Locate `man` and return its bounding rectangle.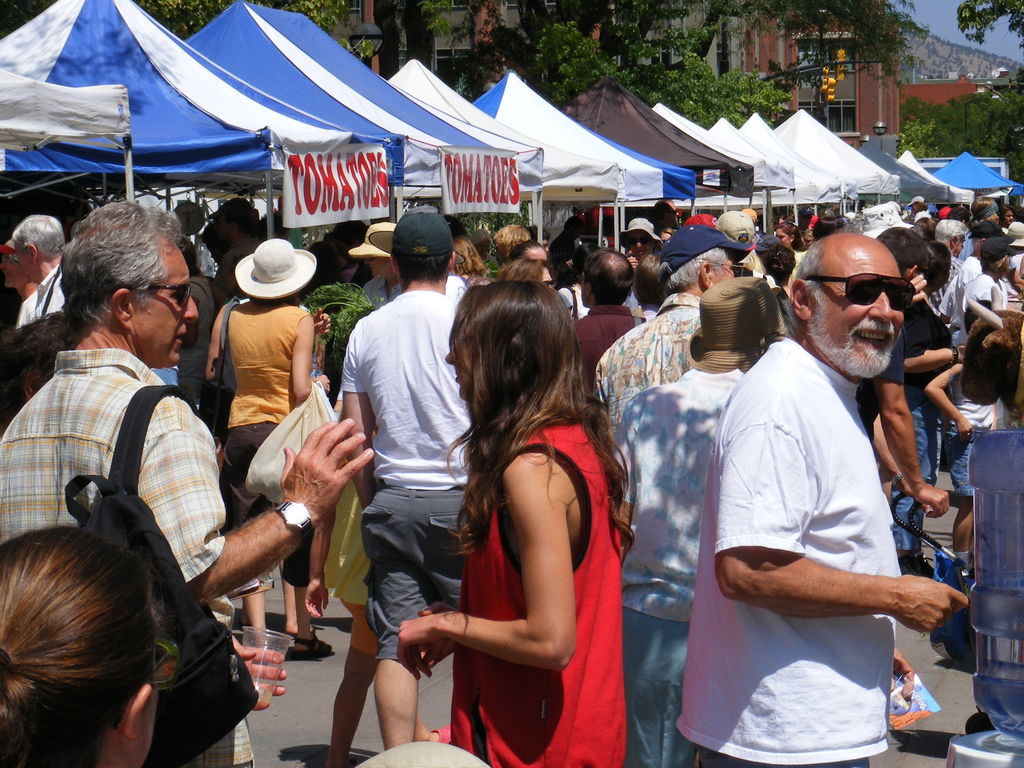
19:212:69:323.
